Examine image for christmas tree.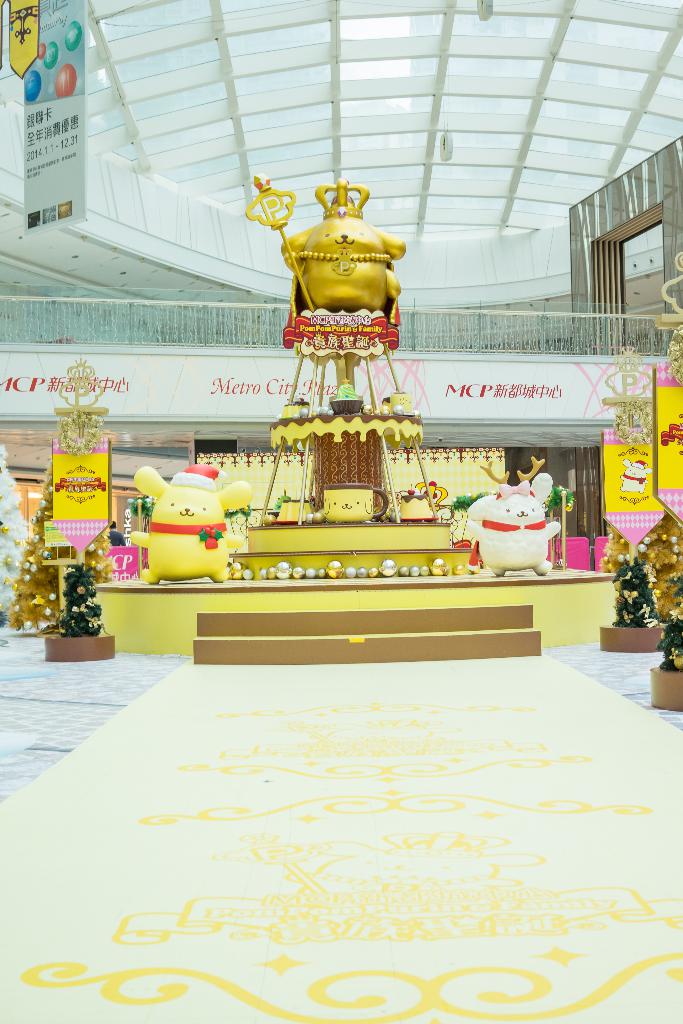
Examination result: <box>12,364,108,638</box>.
